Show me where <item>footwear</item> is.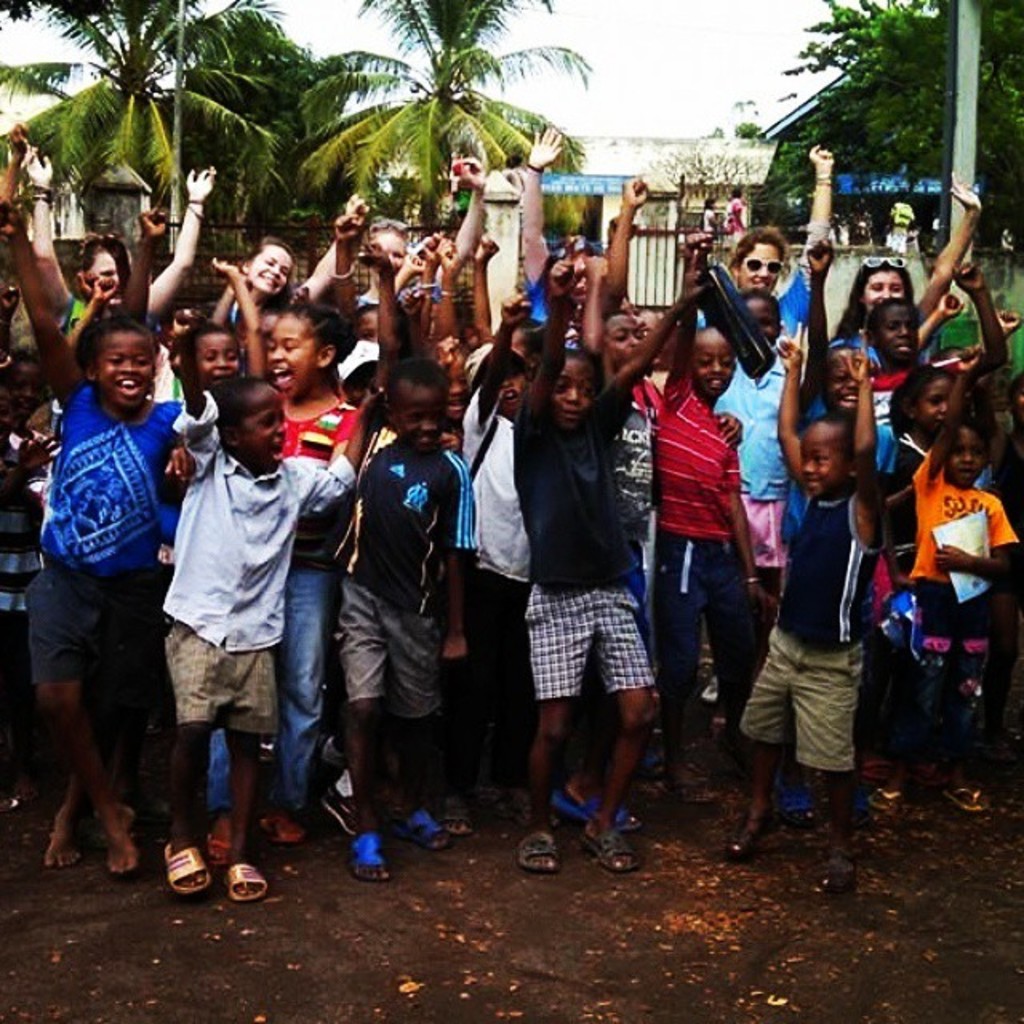
<item>footwear</item> is at {"left": 254, "top": 813, "right": 309, "bottom": 850}.
